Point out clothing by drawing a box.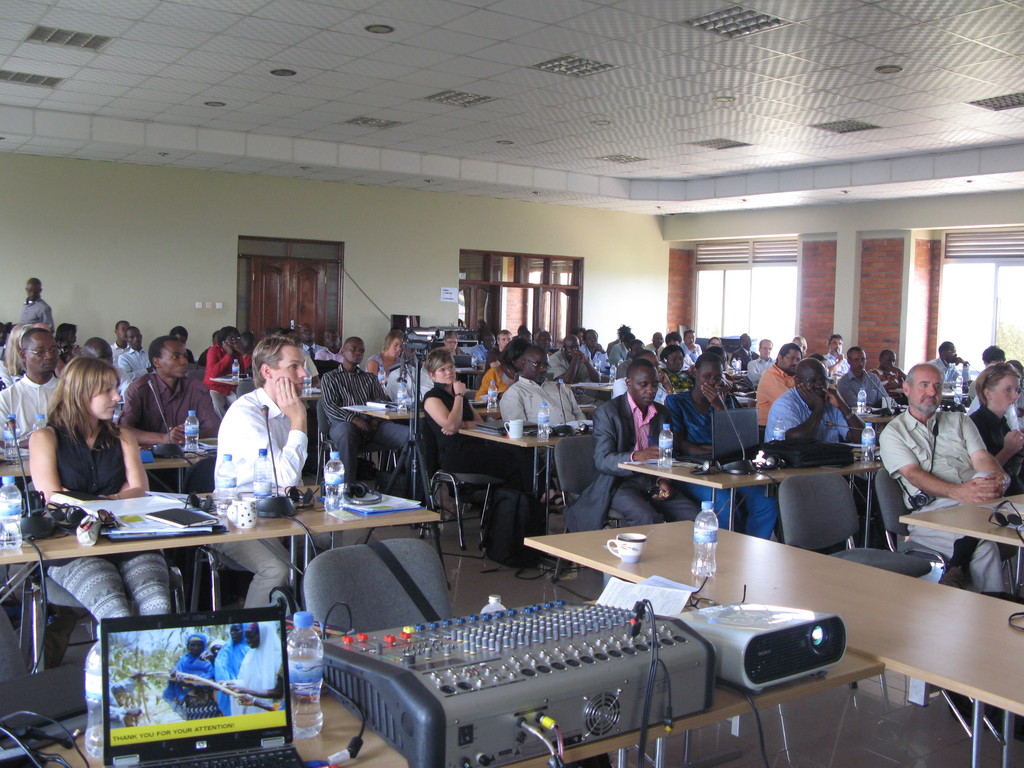
bbox=[104, 675, 135, 729].
